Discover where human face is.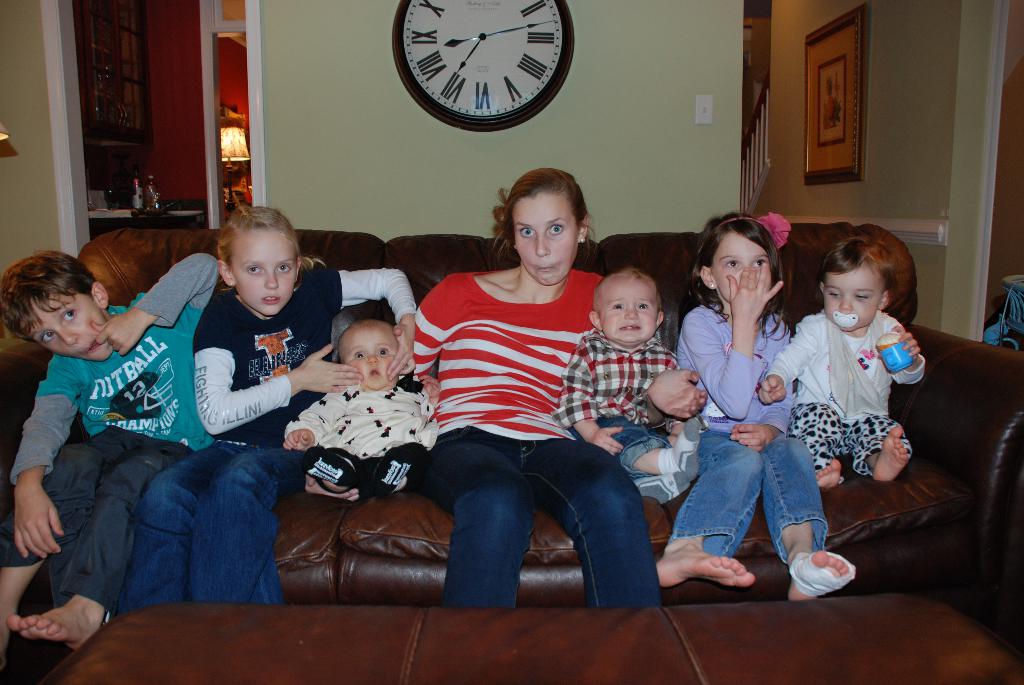
Discovered at 342:322:397:392.
